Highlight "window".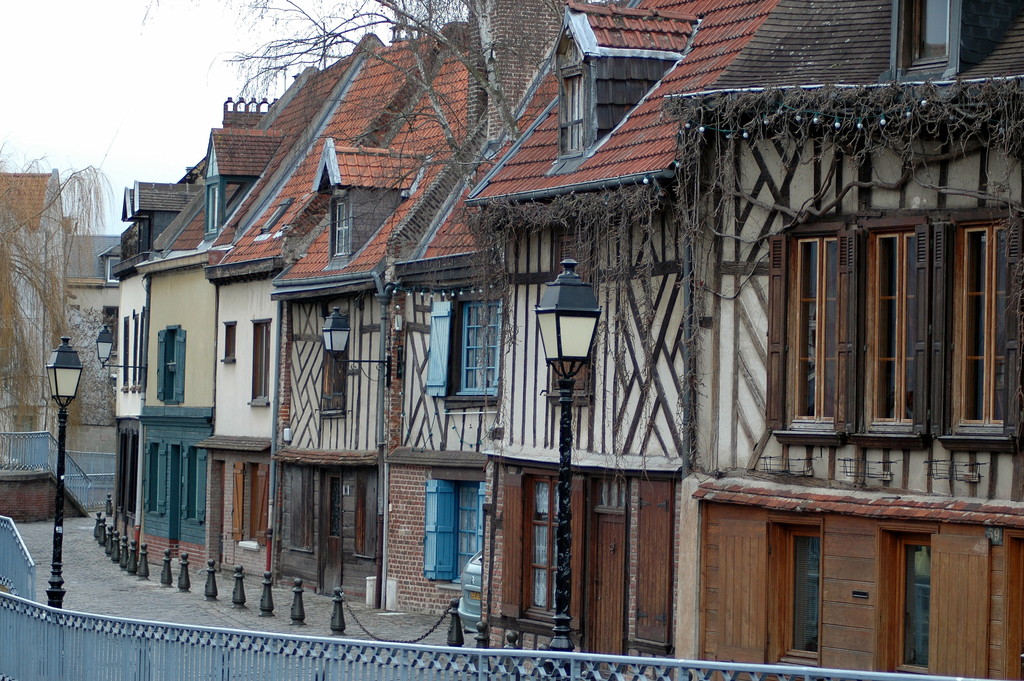
Highlighted region: {"left": 168, "top": 438, "right": 175, "bottom": 511}.
